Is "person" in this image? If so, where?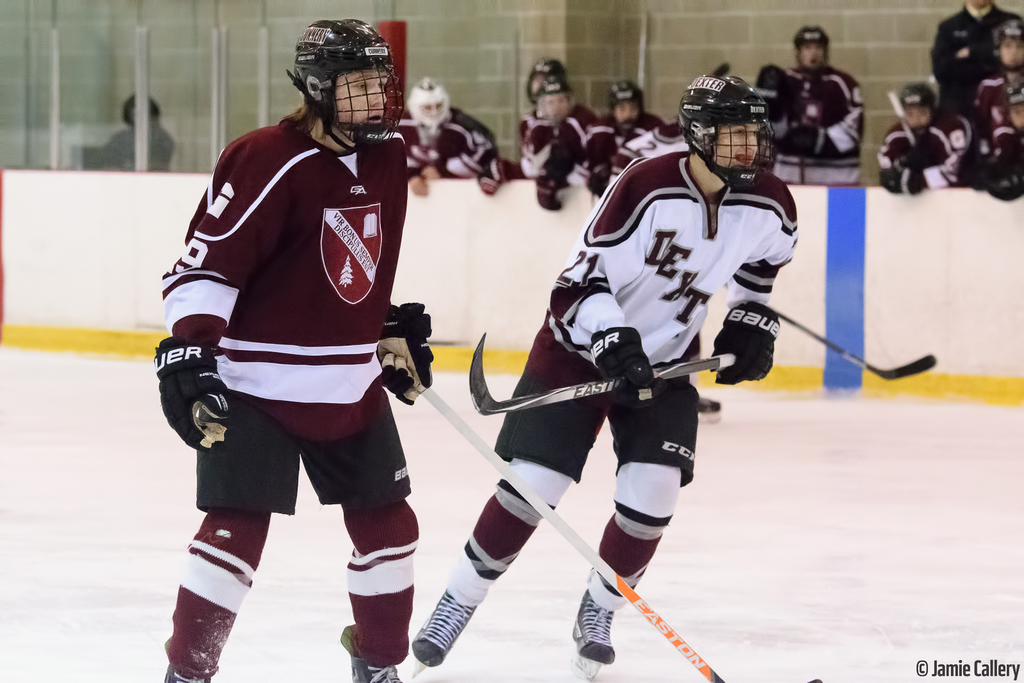
Yes, at {"x1": 149, "y1": 24, "x2": 449, "y2": 679}.
